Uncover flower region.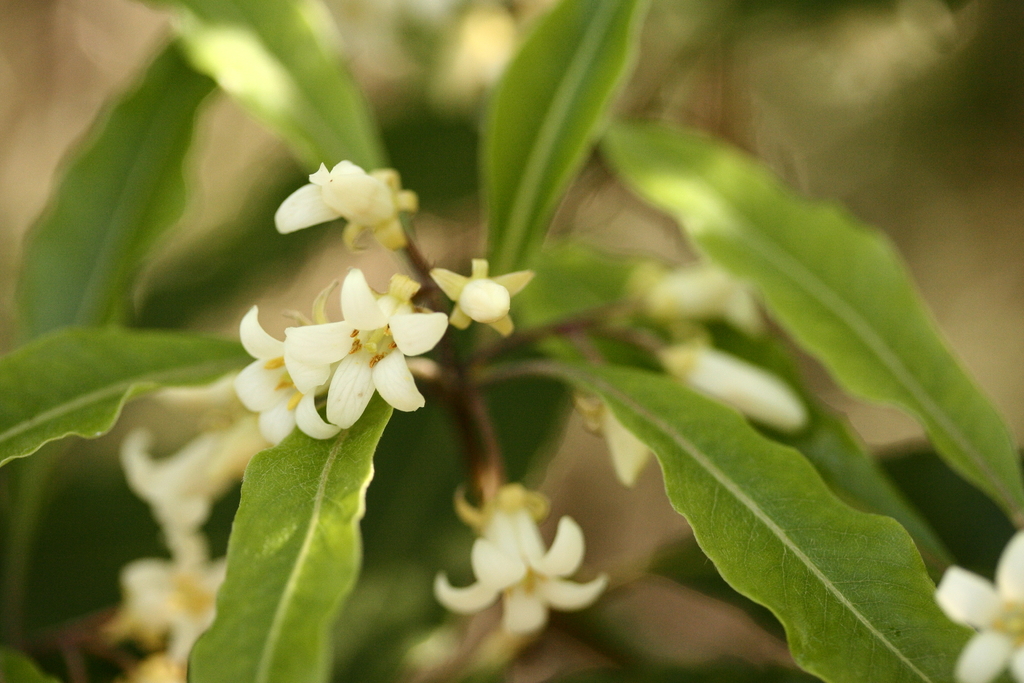
Uncovered: pyautogui.locateOnScreen(282, 264, 459, 436).
